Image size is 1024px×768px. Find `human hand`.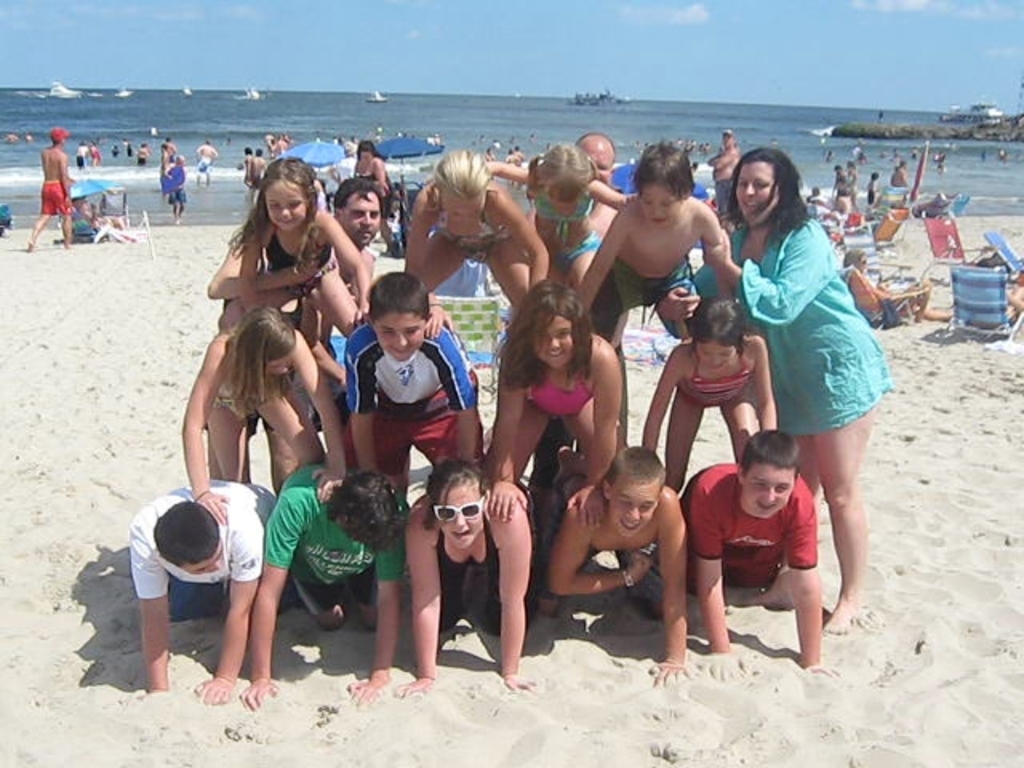
309/462/346/509.
